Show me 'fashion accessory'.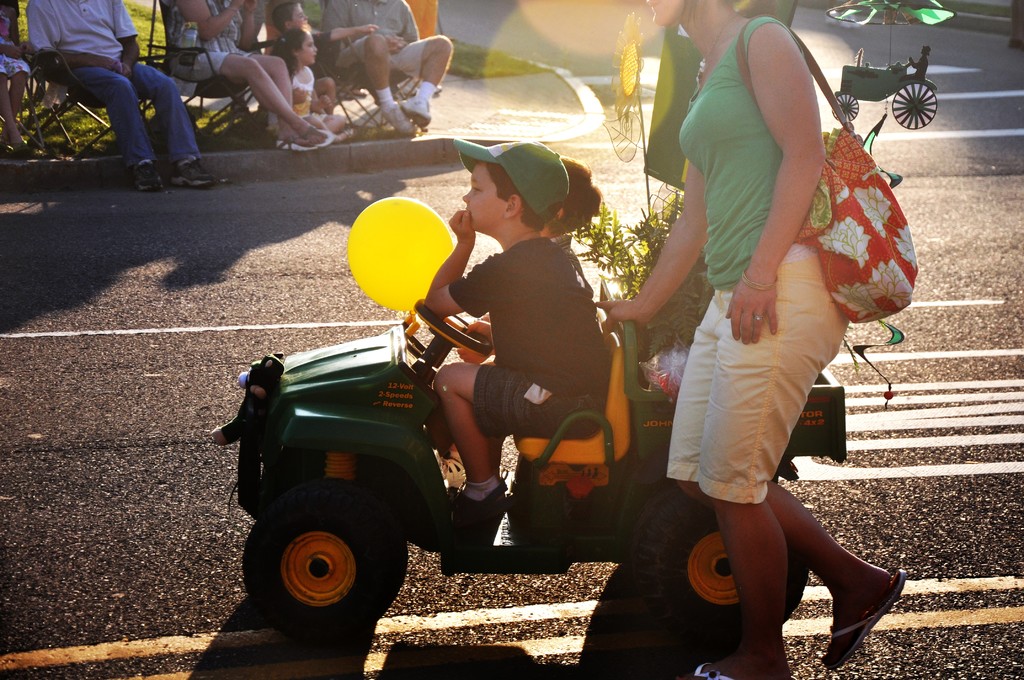
'fashion accessory' is here: (left=223, top=7, right=237, bottom=18).
